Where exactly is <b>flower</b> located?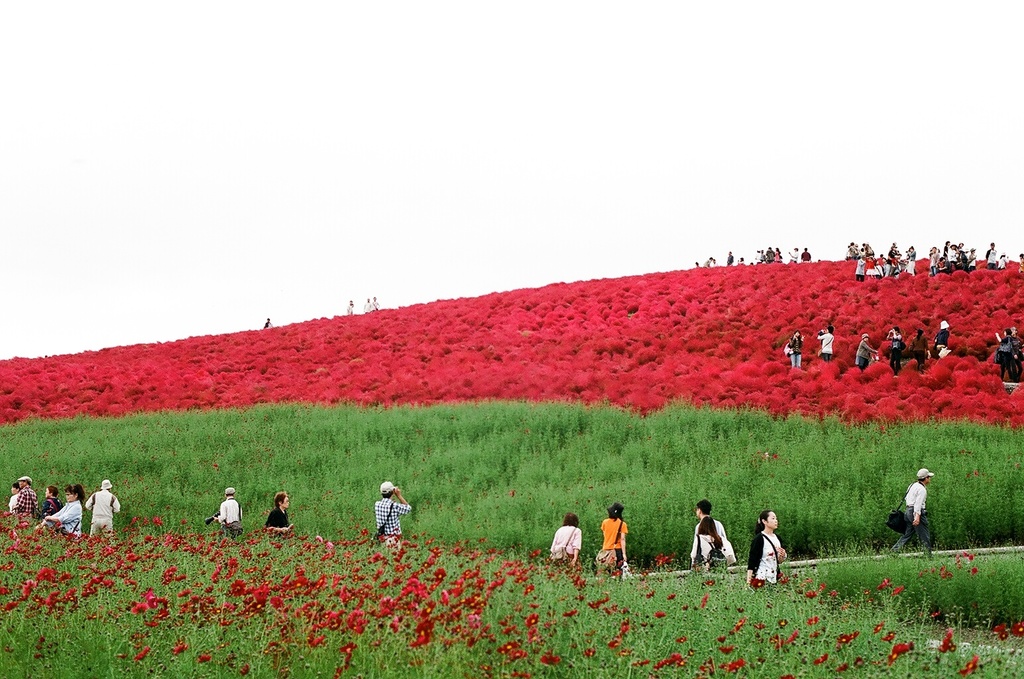
Its bounding box is [left=807, top=612, right=823, bottom=627].
